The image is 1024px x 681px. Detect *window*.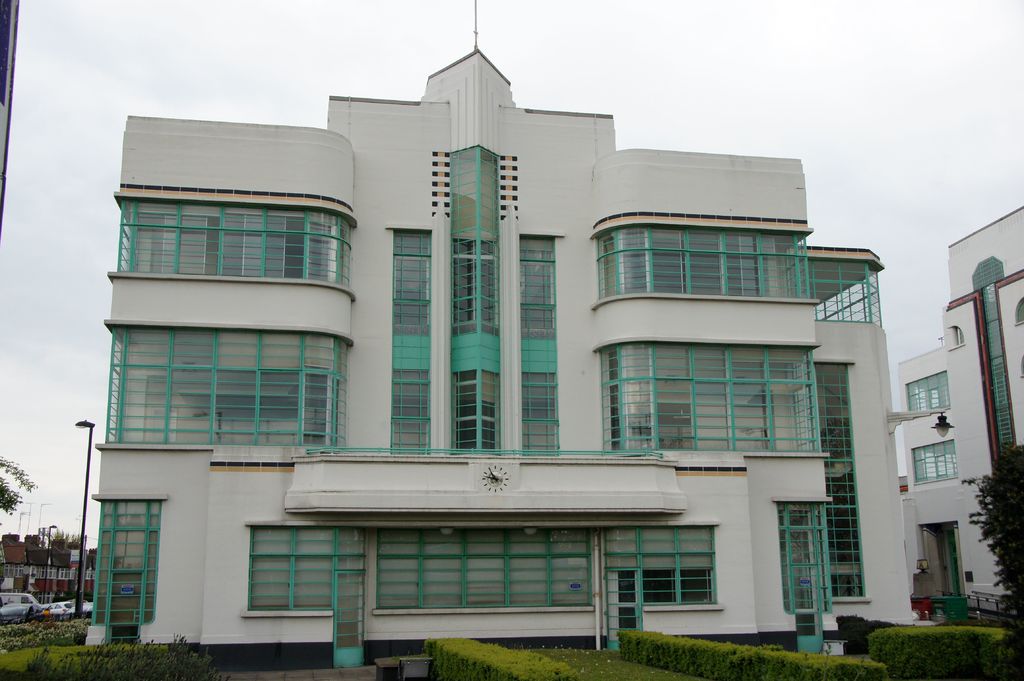
Detection: 909/438/961/485.
